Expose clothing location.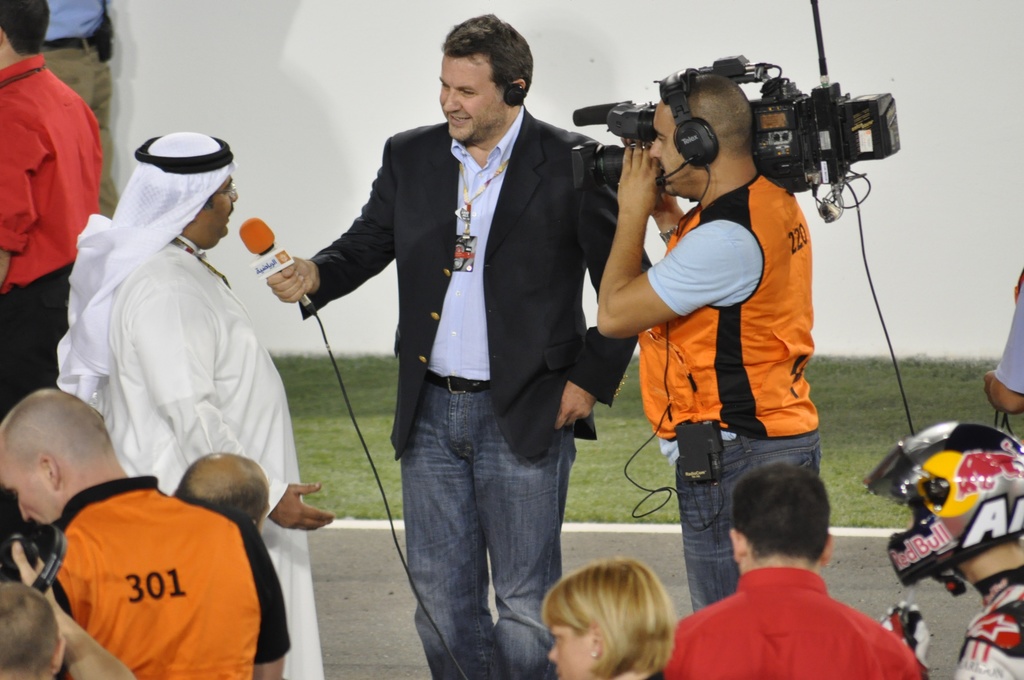
Exposed at l=2, t=257, r=78, b=424.
